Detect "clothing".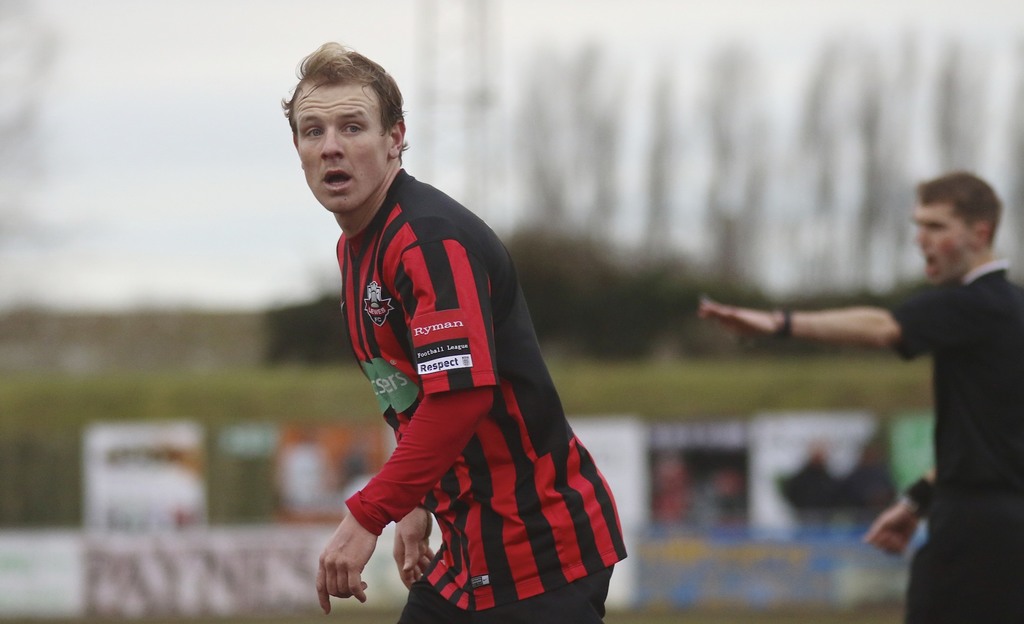
Detected at x1=324 y1=183 x2=631 y2=605.
